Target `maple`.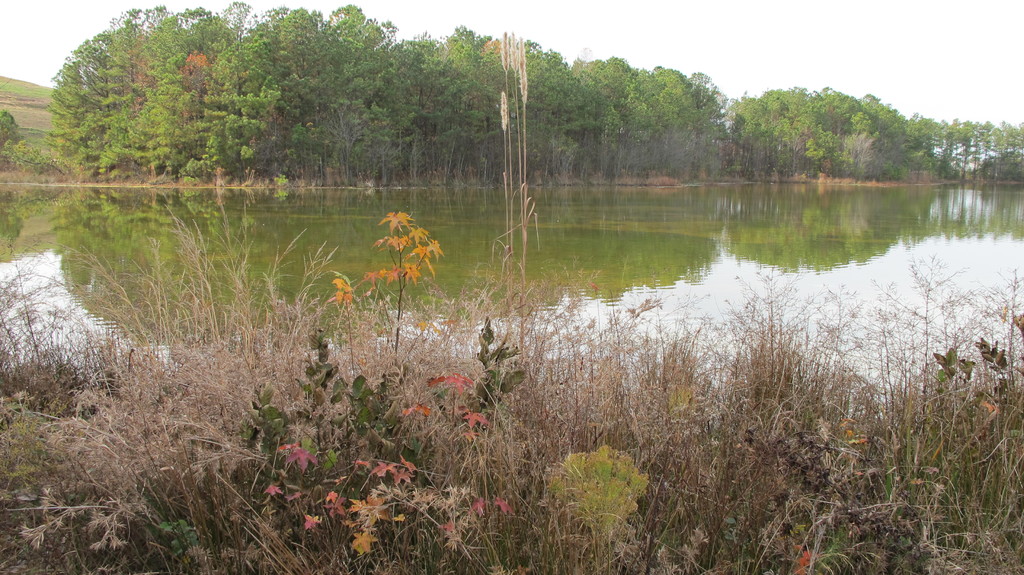
Target region: (x1=467, y1=494, x2=487, y2=515).
